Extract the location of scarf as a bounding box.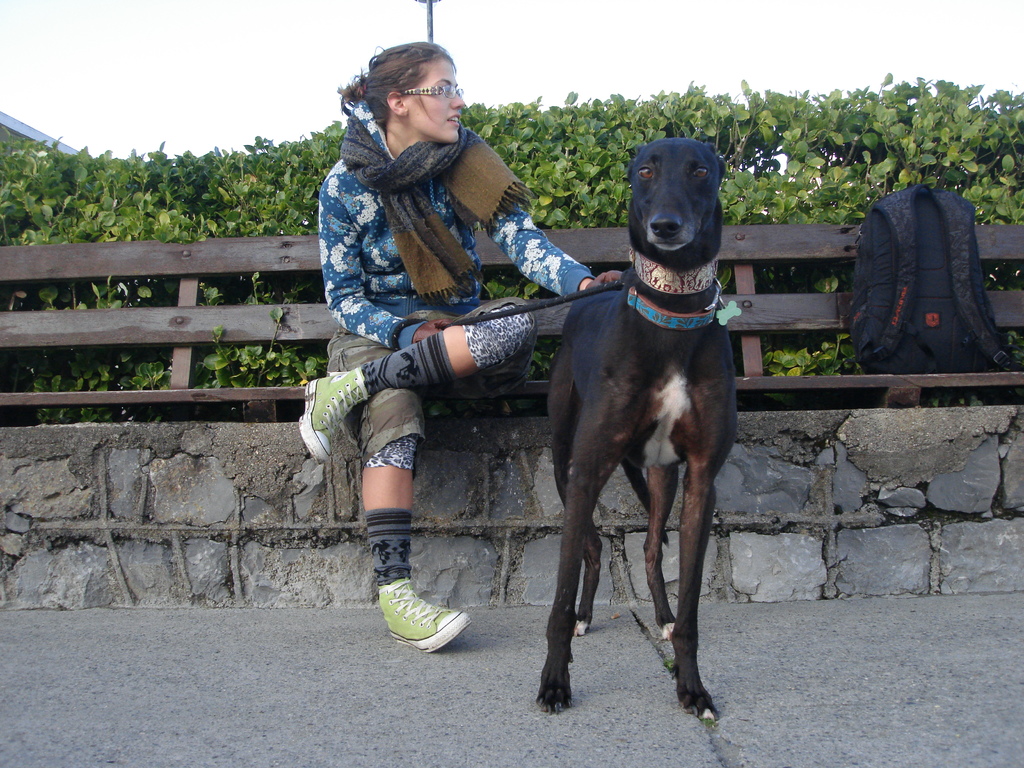
<bbox>337, 114, 533, 303</bbox>.
